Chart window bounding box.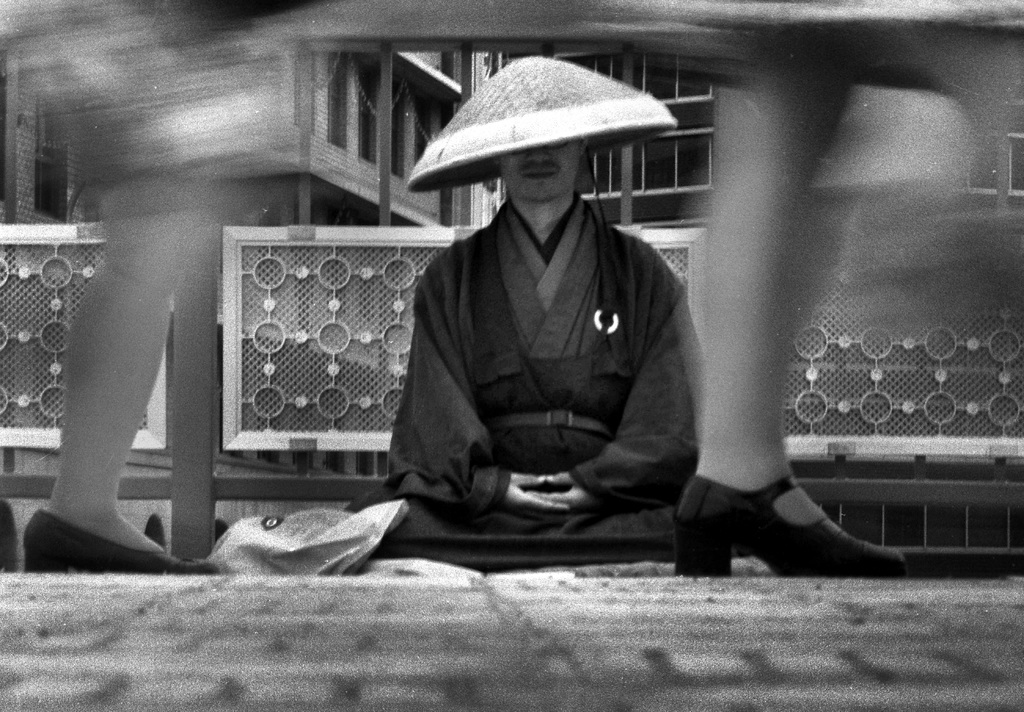
Charted: (left=355, top=60, right=376, bottom=158).
